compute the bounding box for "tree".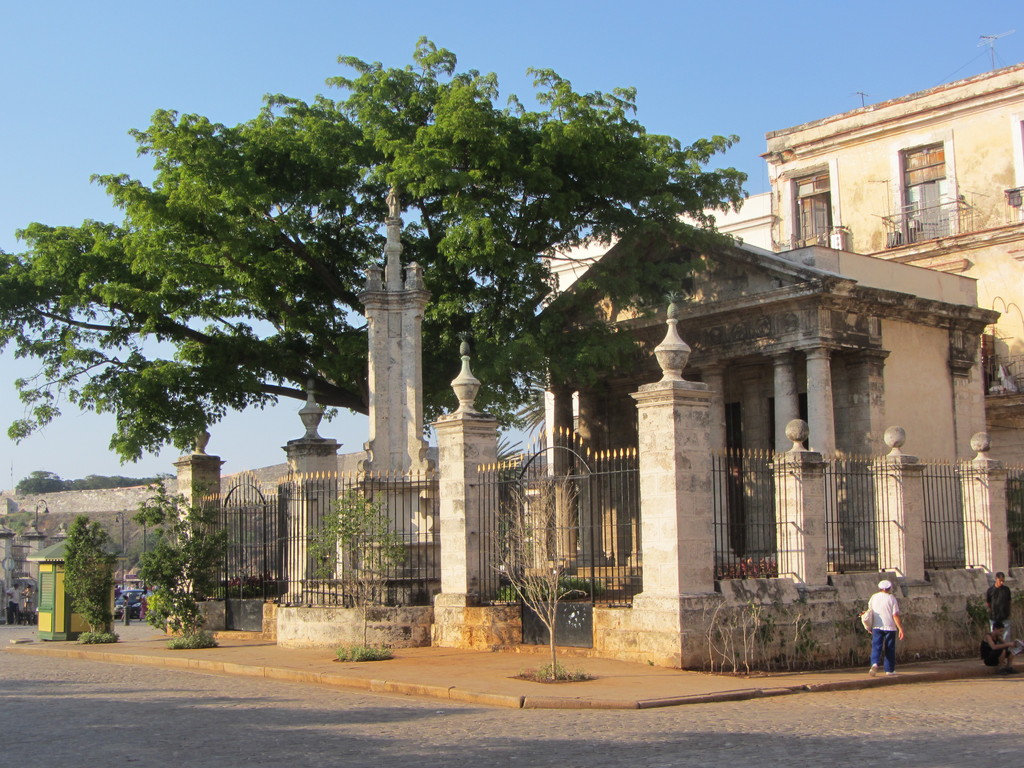
[59,512,118,637].
